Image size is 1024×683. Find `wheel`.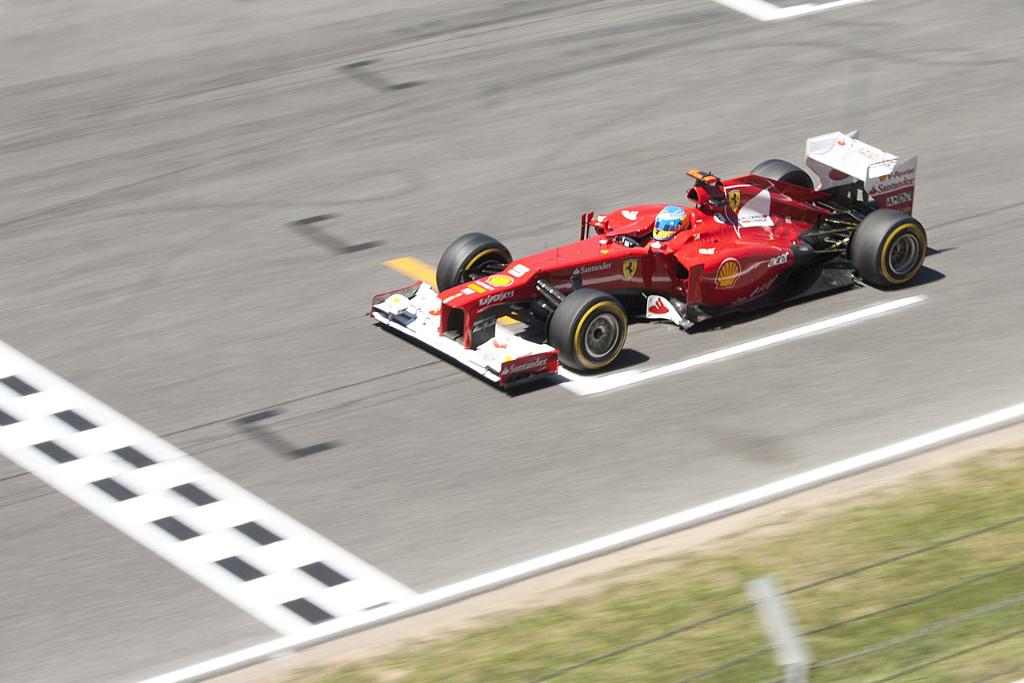
(x1=850, y1=208, x2=926, y2=299).
